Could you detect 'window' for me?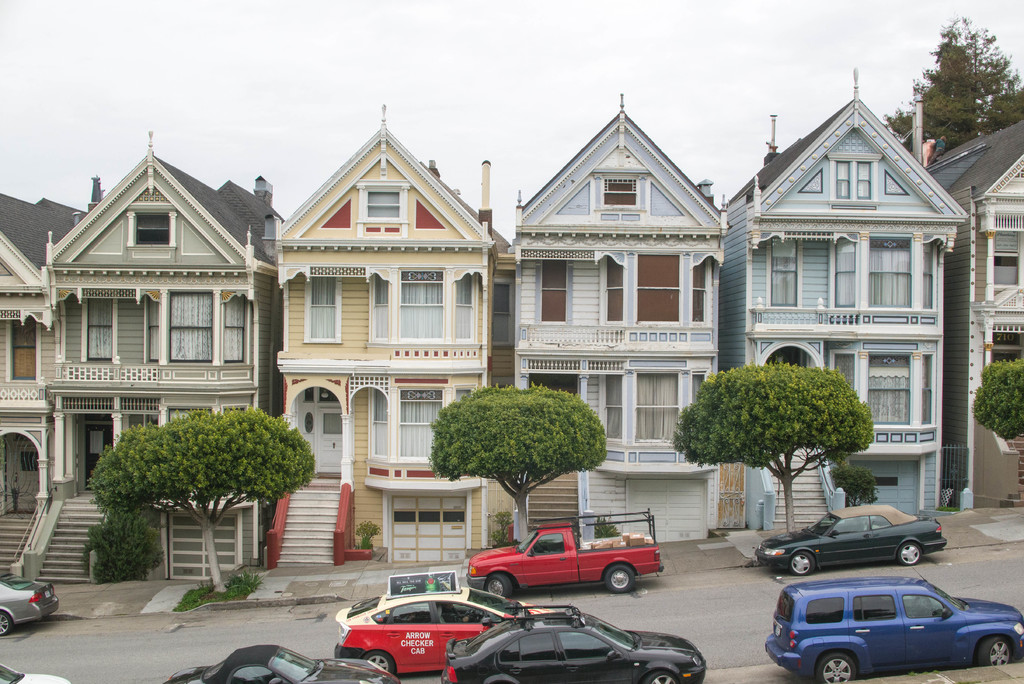
Detection result: 831:243:938:313.
